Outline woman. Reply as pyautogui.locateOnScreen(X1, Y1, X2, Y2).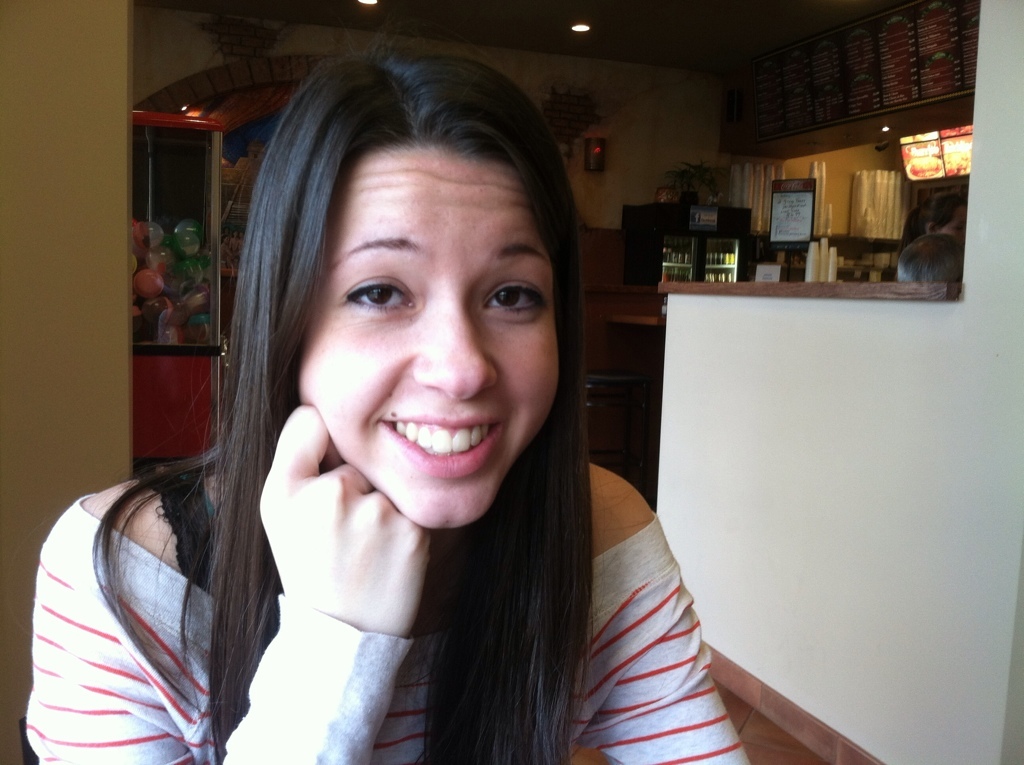
pyautogui.locateOnScreen(25, 54, 747, 764).
